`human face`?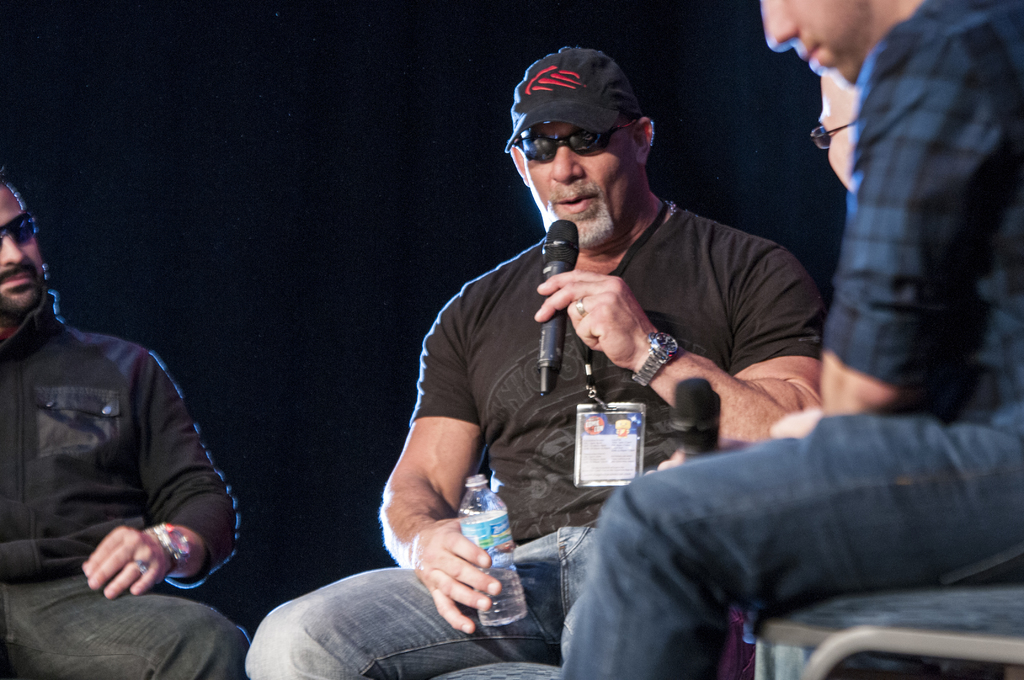
bbox=[764, 0, 863, 83]
